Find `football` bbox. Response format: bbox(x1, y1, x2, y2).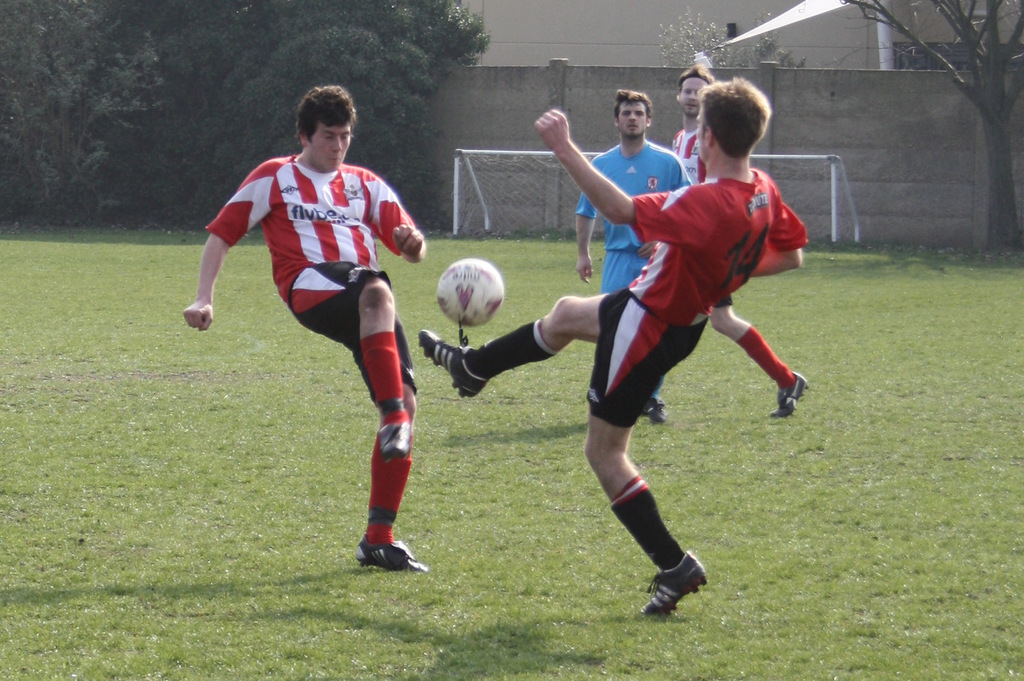
bbox(431, 258, 508, 329).
